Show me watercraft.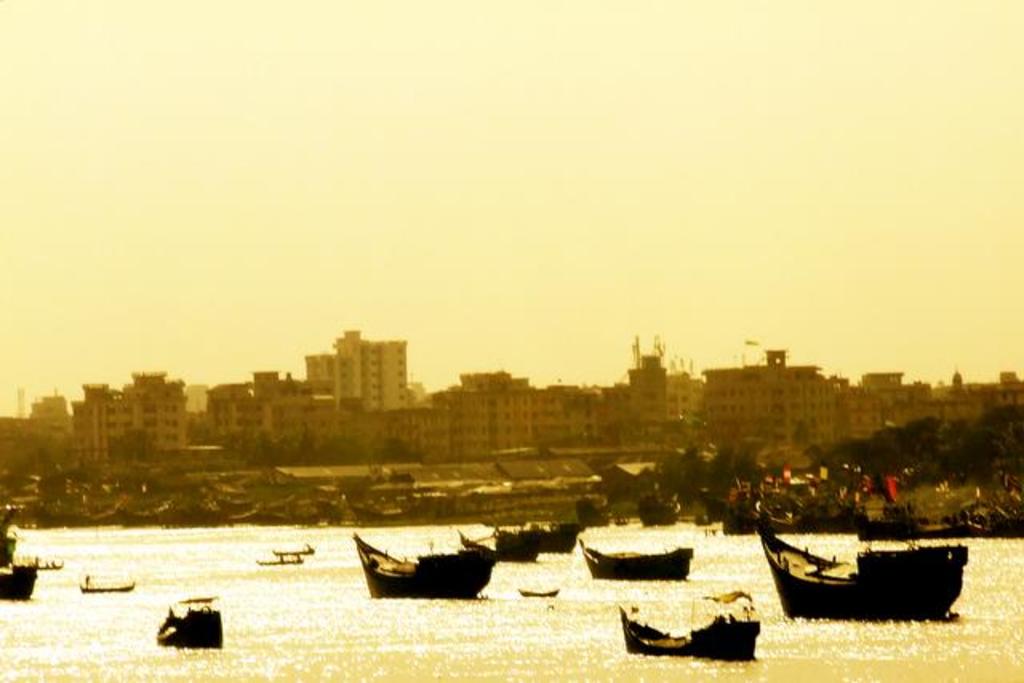
watercraft is here: pyautogui.locateOnScreen(83, 568, 133, 593).
